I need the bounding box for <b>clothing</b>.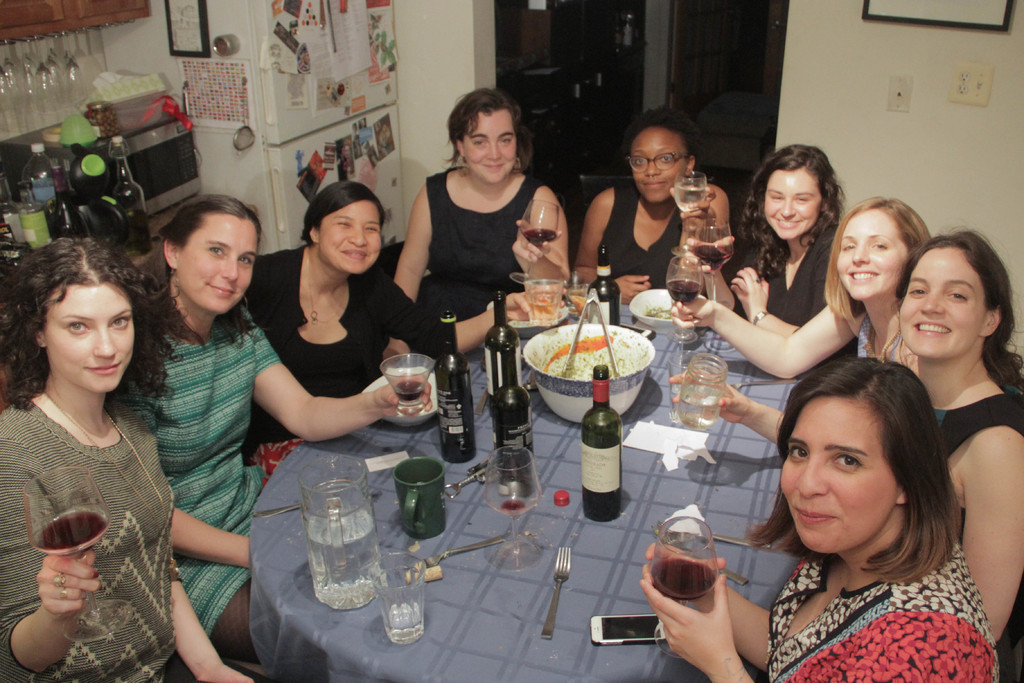
Here it is: crop(0, 417, 276, 682).
